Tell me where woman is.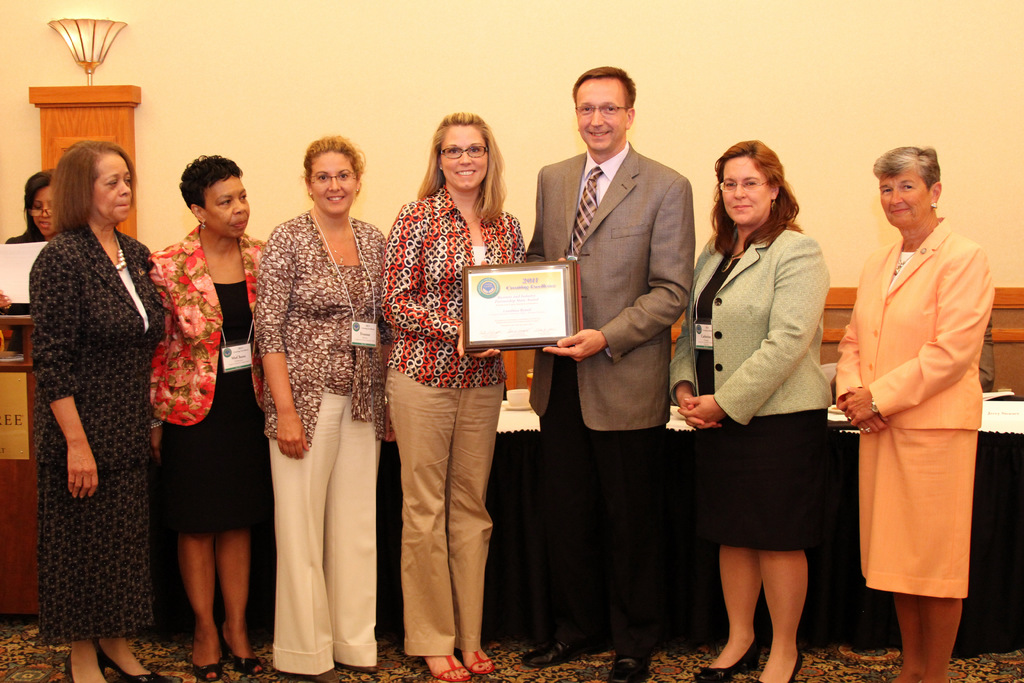
woman is at 29,128,175,680.
